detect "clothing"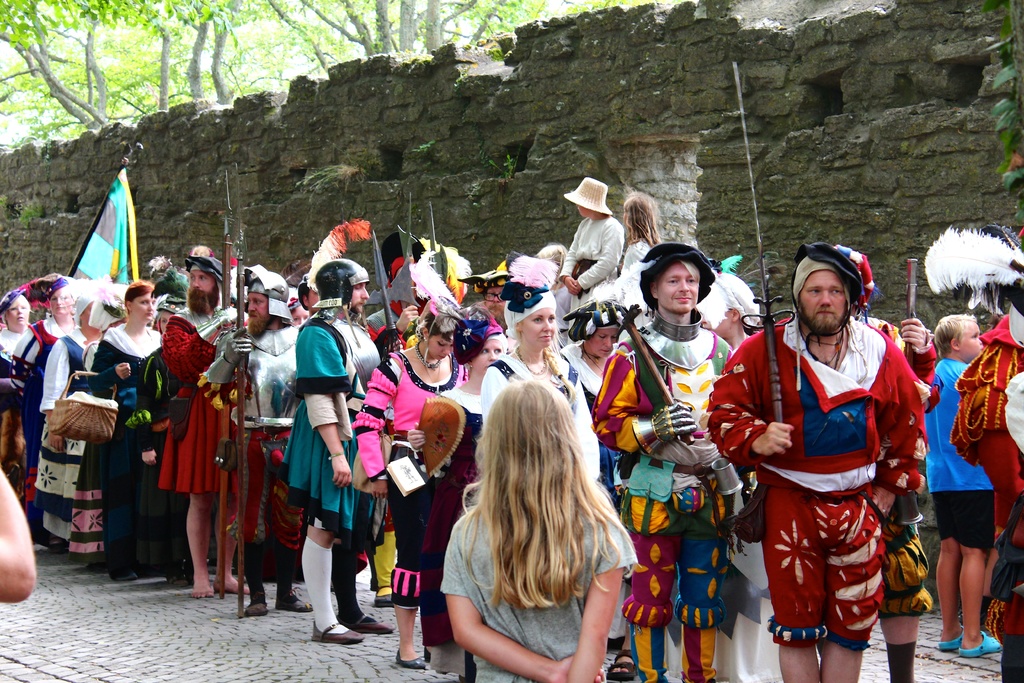
[left=957, top=307, right=1023, bottom=677]
